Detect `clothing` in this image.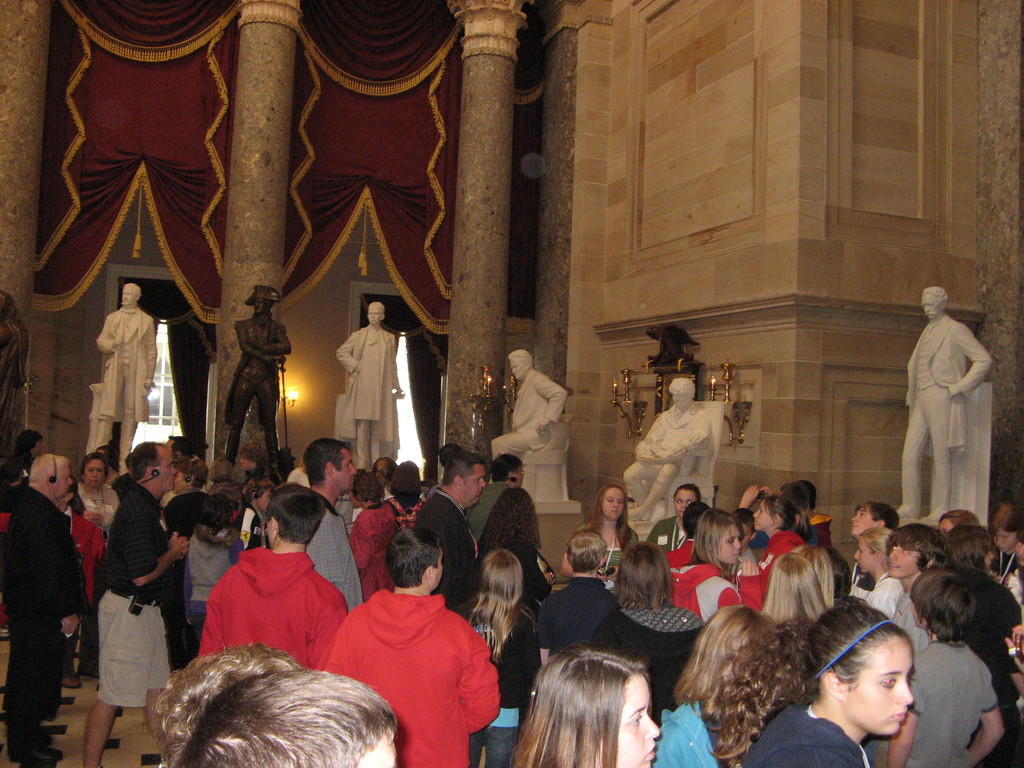
Detection: select_region(91, 305, 161, 461).
